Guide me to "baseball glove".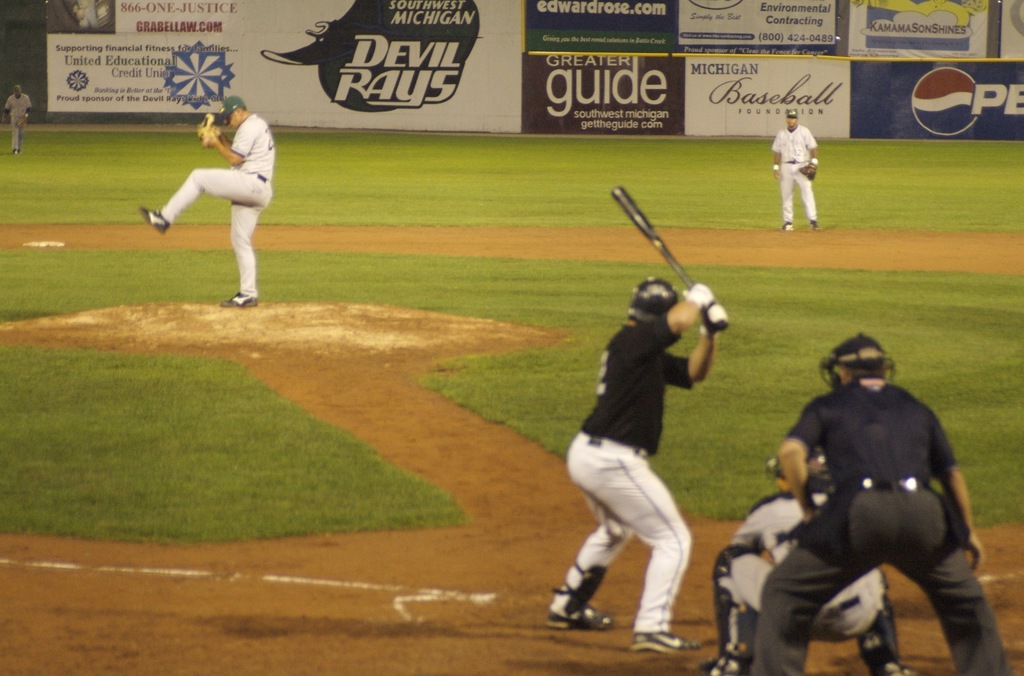
Guidance: <region>799, 166, 815, 181</region>.
